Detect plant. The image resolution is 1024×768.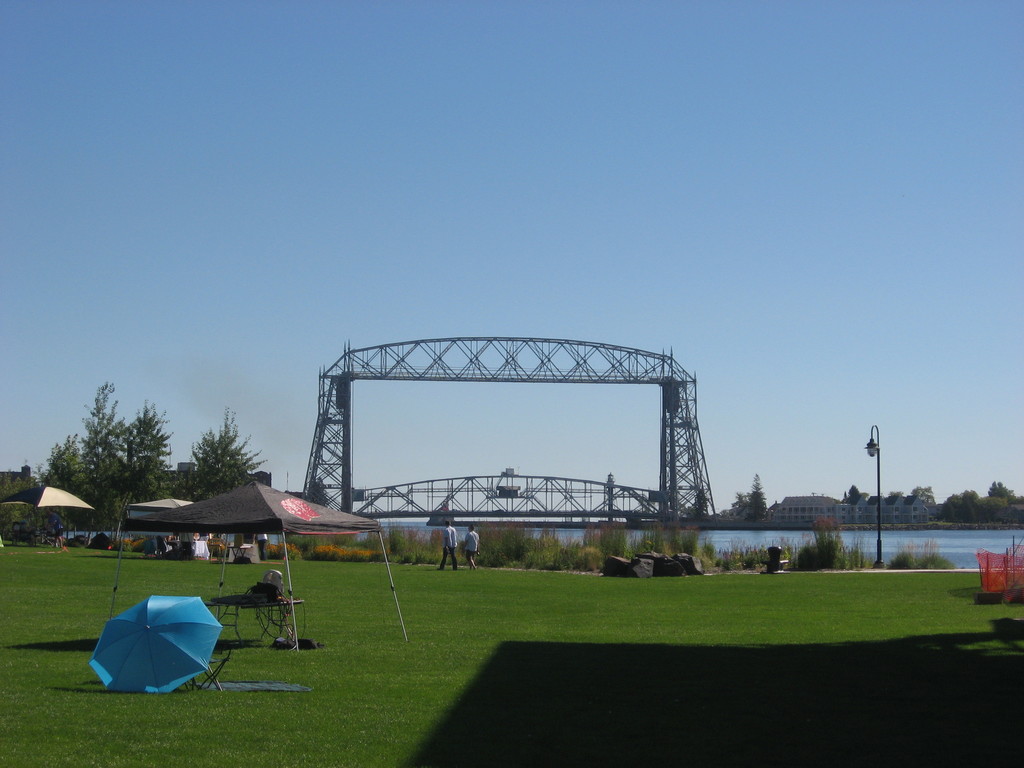
rect(636, 520, 698, 553).
